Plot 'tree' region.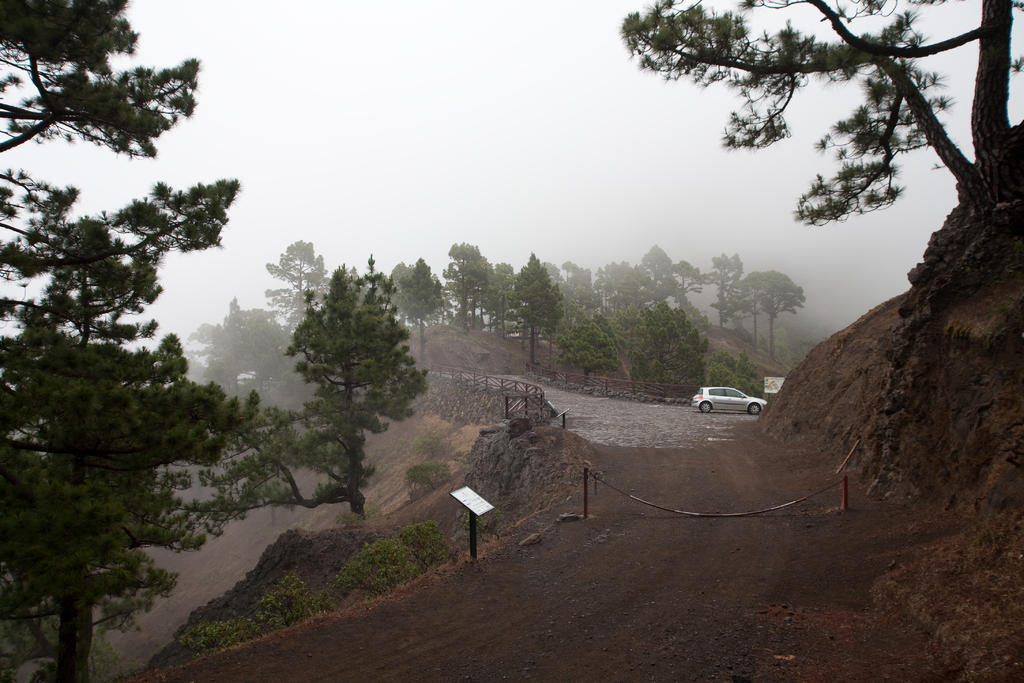
Plotted at region(268, 262, 429, 514).
